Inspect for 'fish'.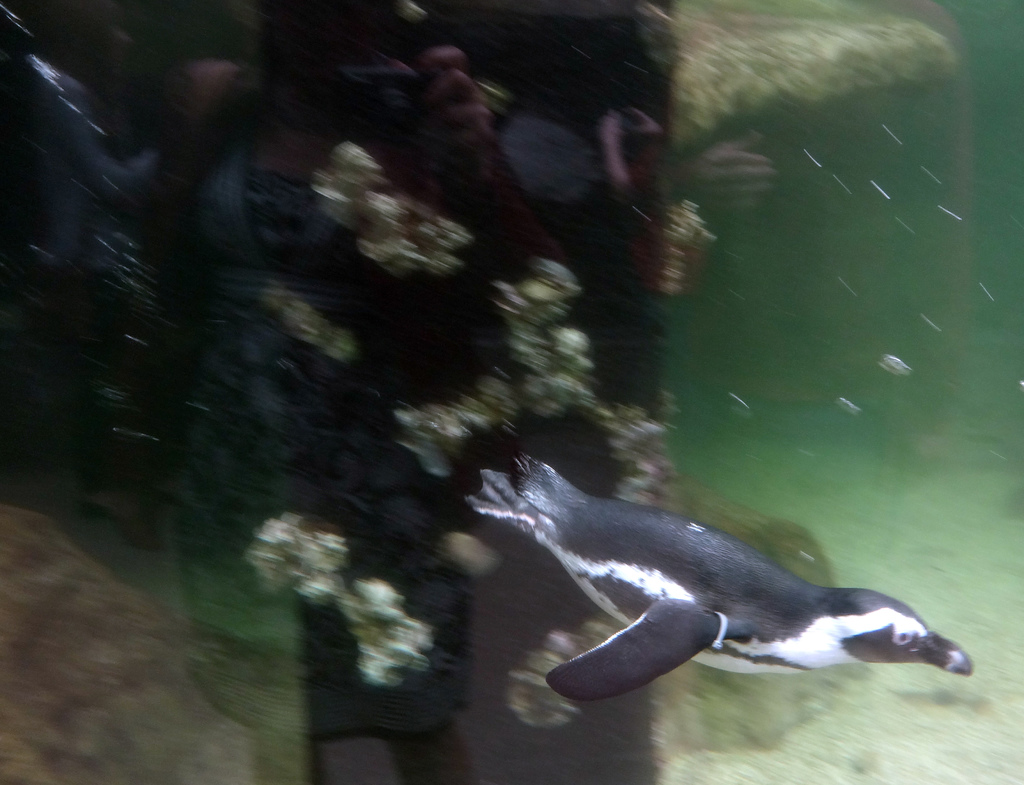
Inspection: l=467, t=446, r=973, b=700.
